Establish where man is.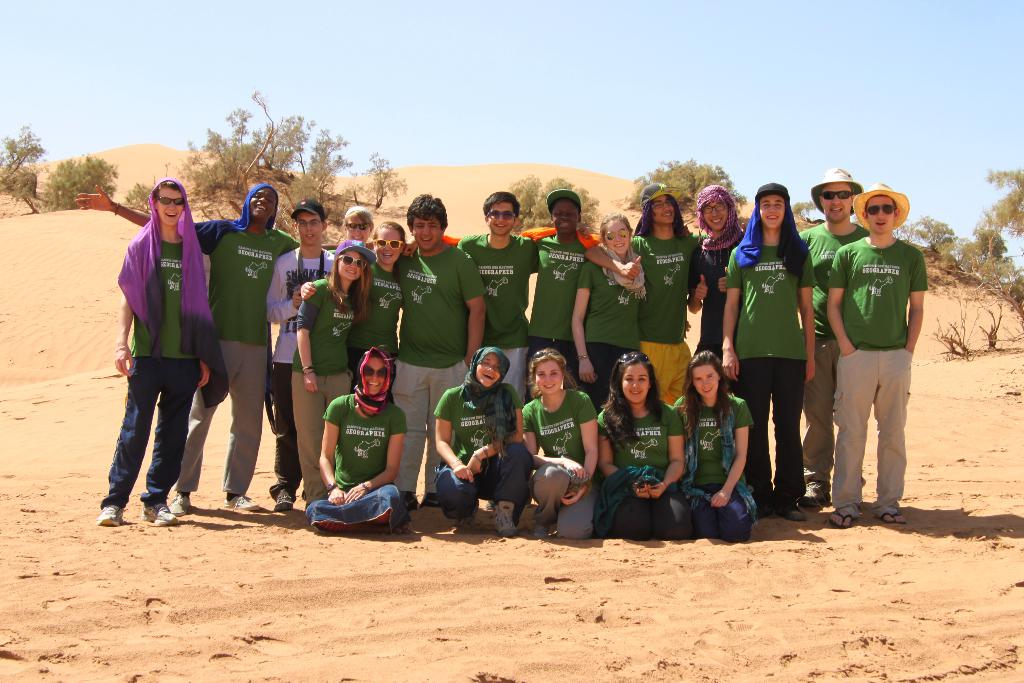
Established at (left=454, top=192, right=536, bottom=404).
